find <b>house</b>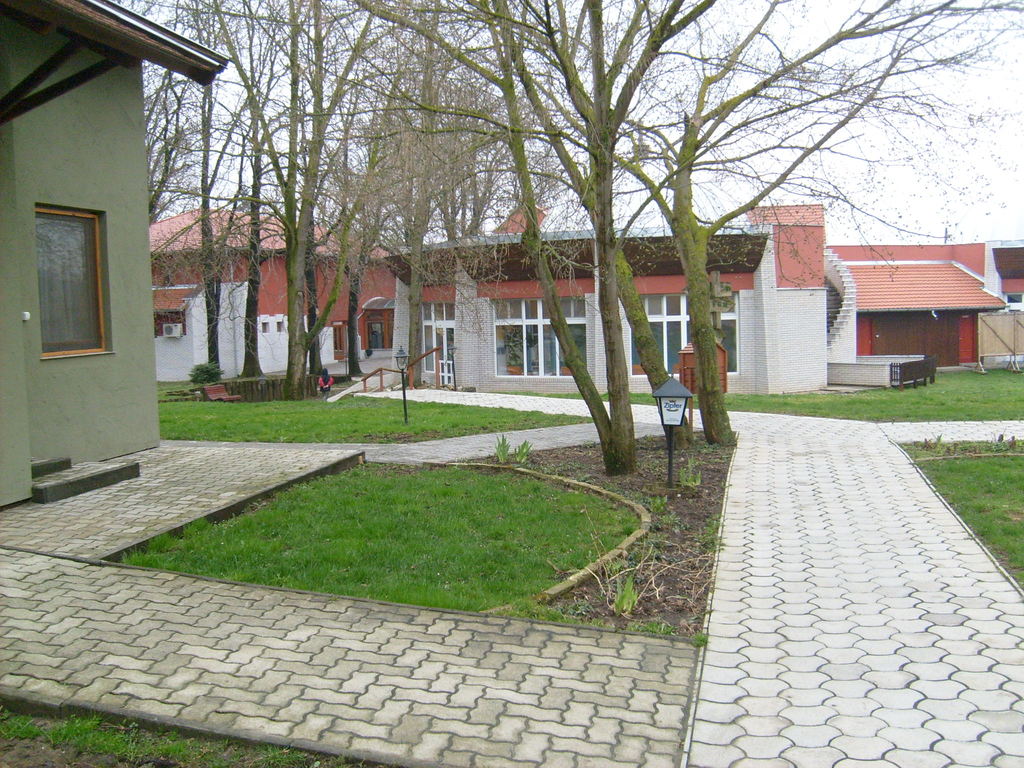
l=394, t=180, r=1020, b=413
